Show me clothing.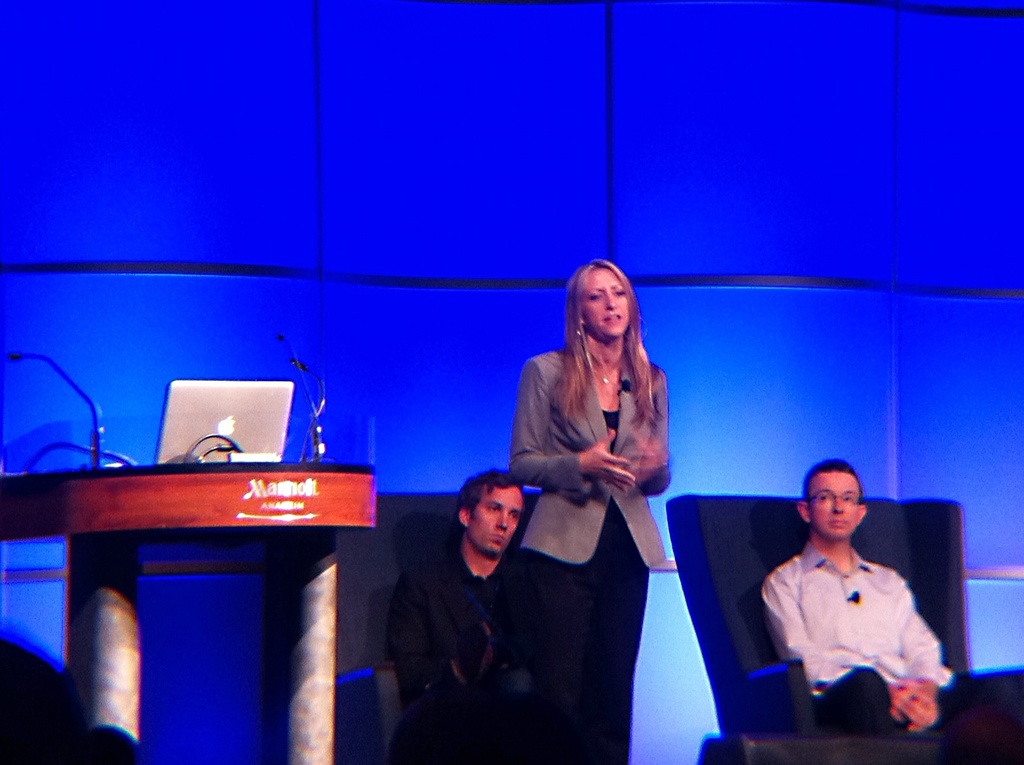
clothing is here: (513,348,676,764).
